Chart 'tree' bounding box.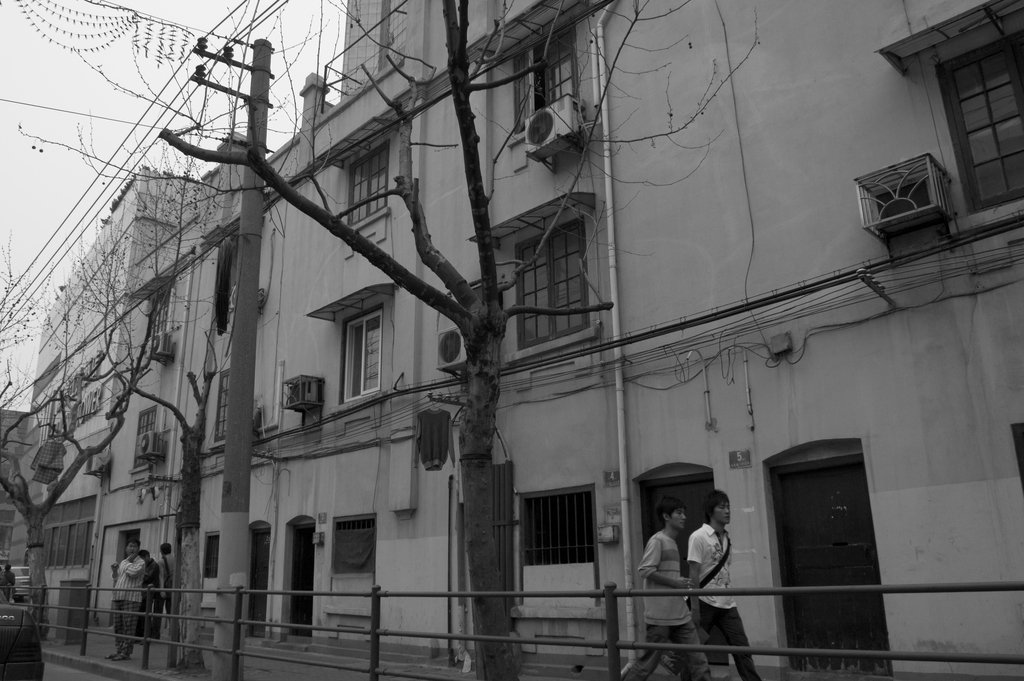
Charted: [70,0,772,680].
